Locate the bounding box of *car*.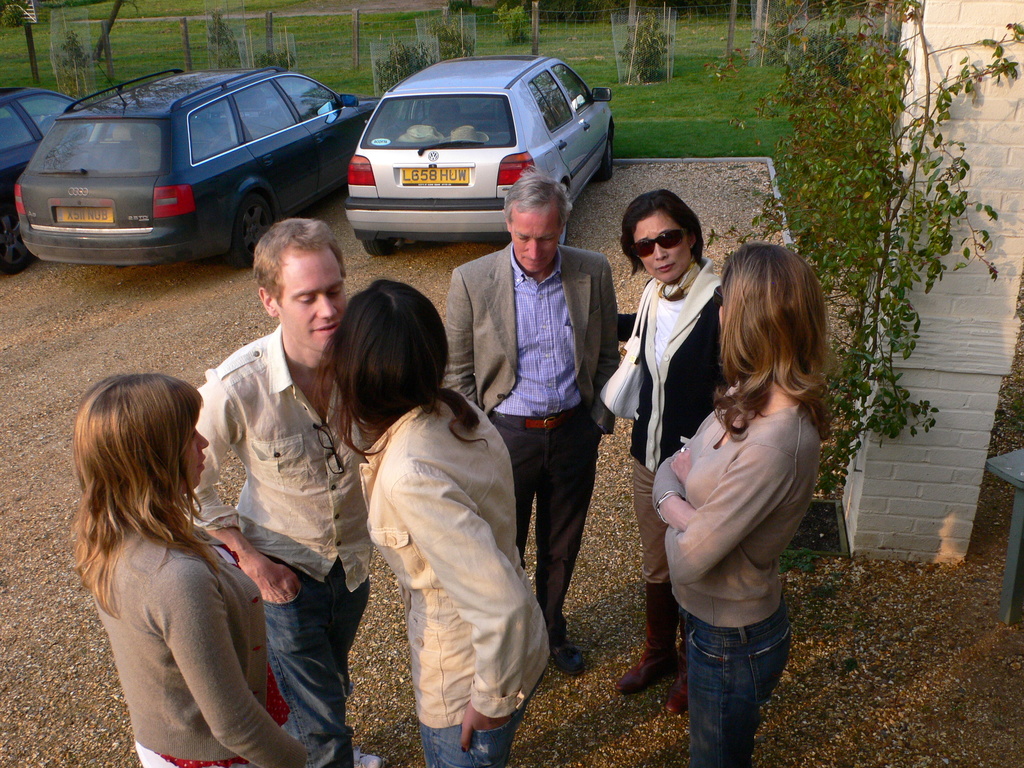
Bounding box: 348,53,618,259.
